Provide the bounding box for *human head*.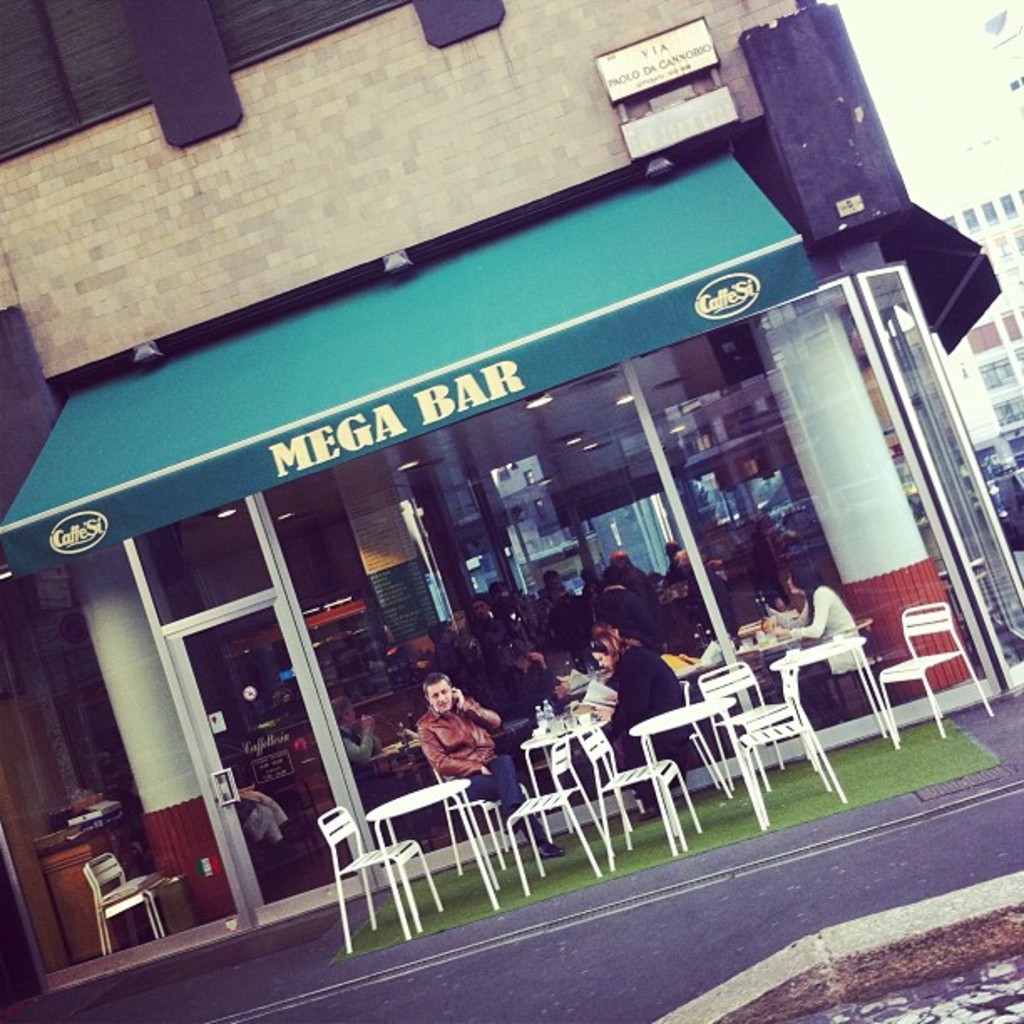
l=786, t=564, r=823, b=596.
